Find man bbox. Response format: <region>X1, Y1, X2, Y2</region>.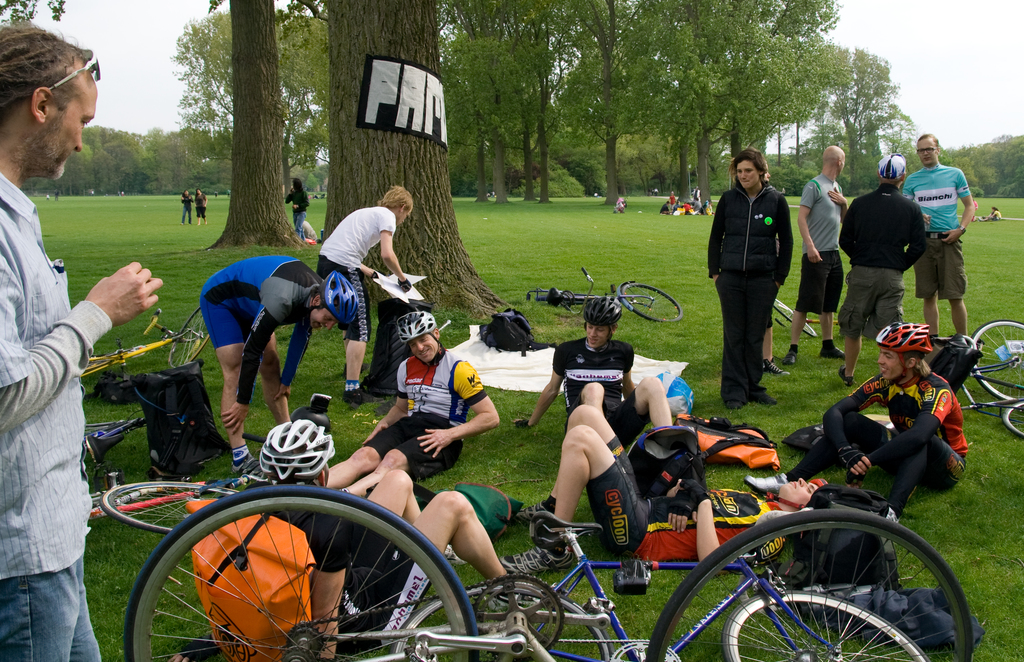
<region>838, 154, 924, 386</region>.
